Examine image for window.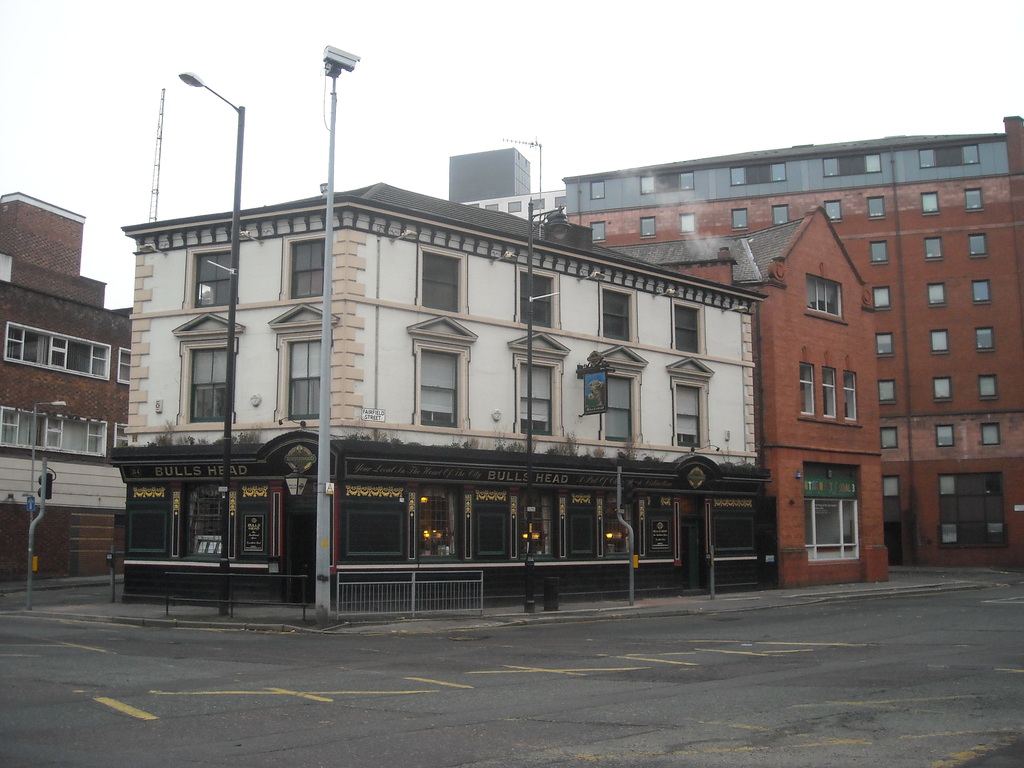
Examination result: BBox(710, 501, 758, 559).
